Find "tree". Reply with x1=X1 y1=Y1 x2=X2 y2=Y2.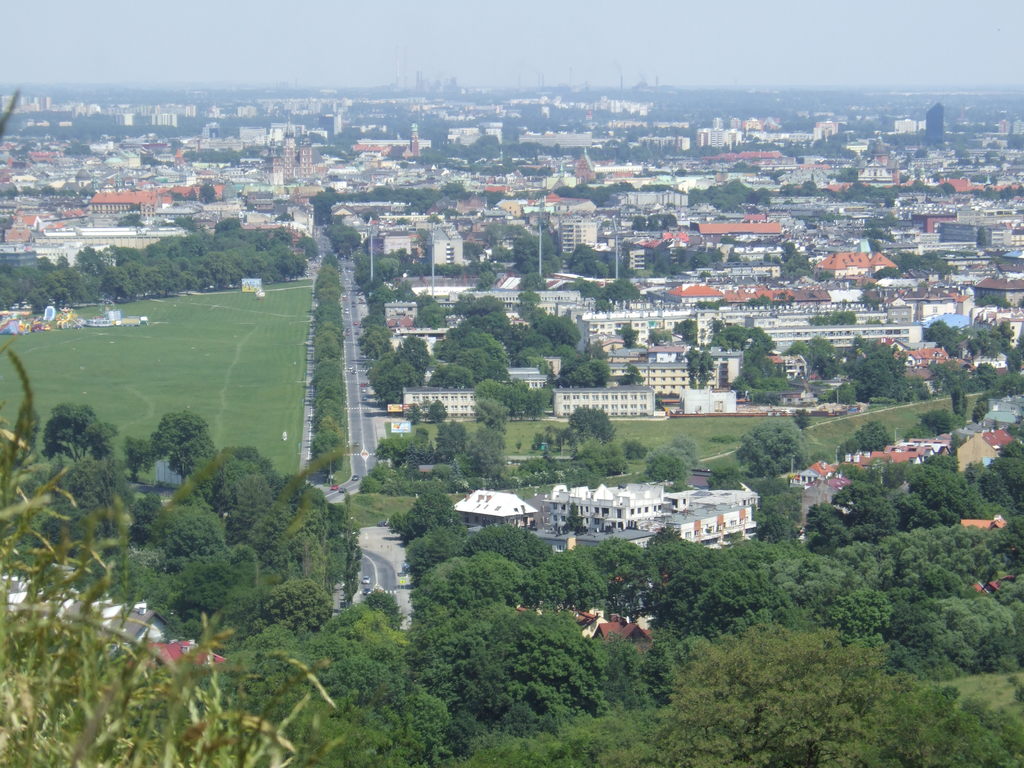
x1=922 y1=320 x2=972 y2=388.
